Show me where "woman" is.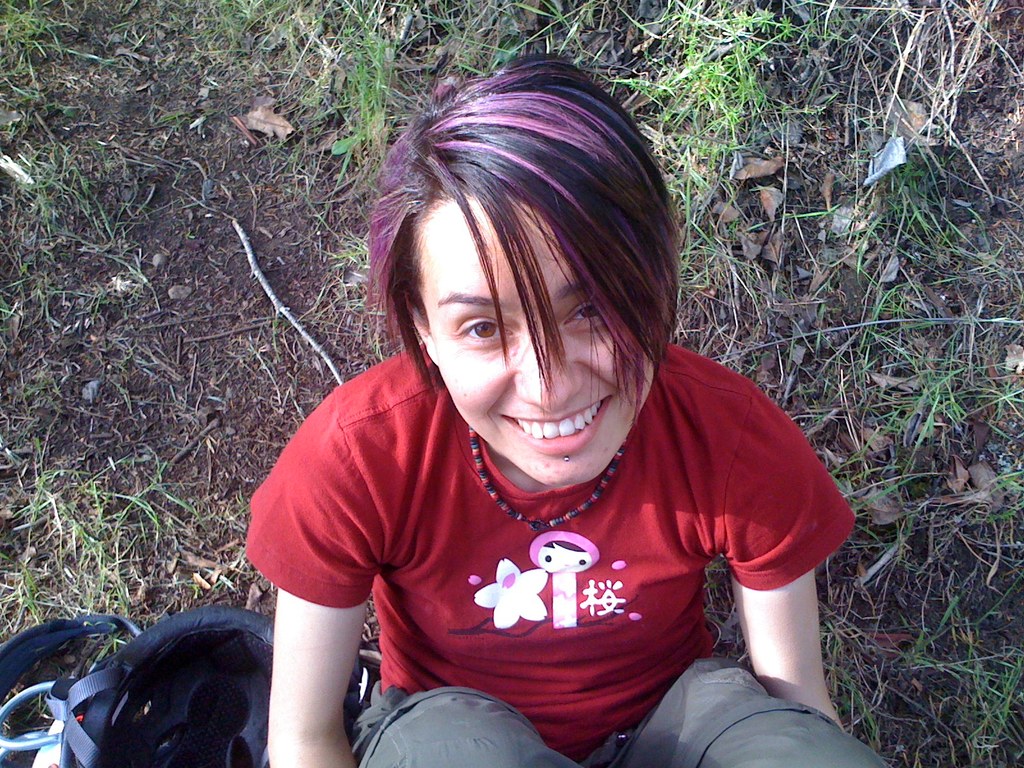
"woman" is at region(240, 53, 891, 767).
